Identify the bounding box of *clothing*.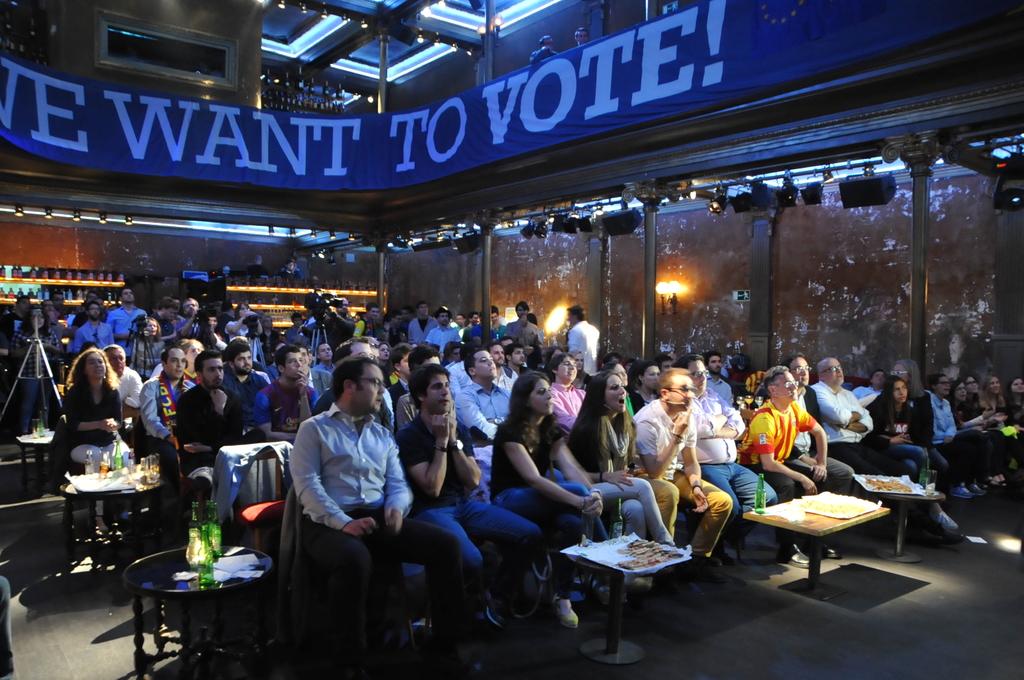
<box>73,315,114,355</box>.
